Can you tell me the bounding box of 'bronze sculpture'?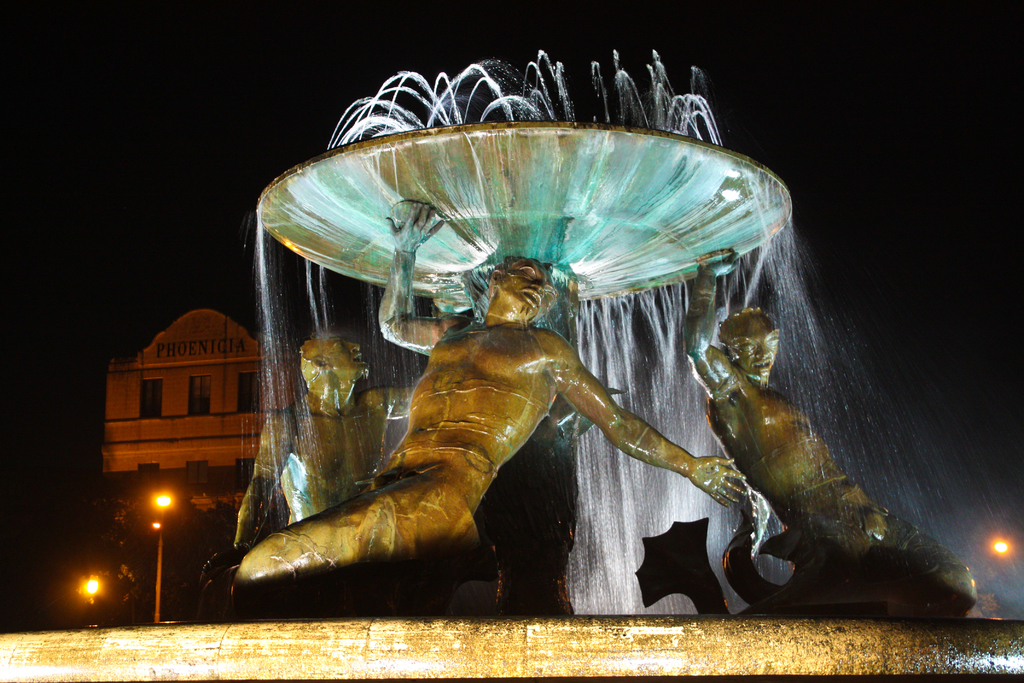
227:195:749:625.
